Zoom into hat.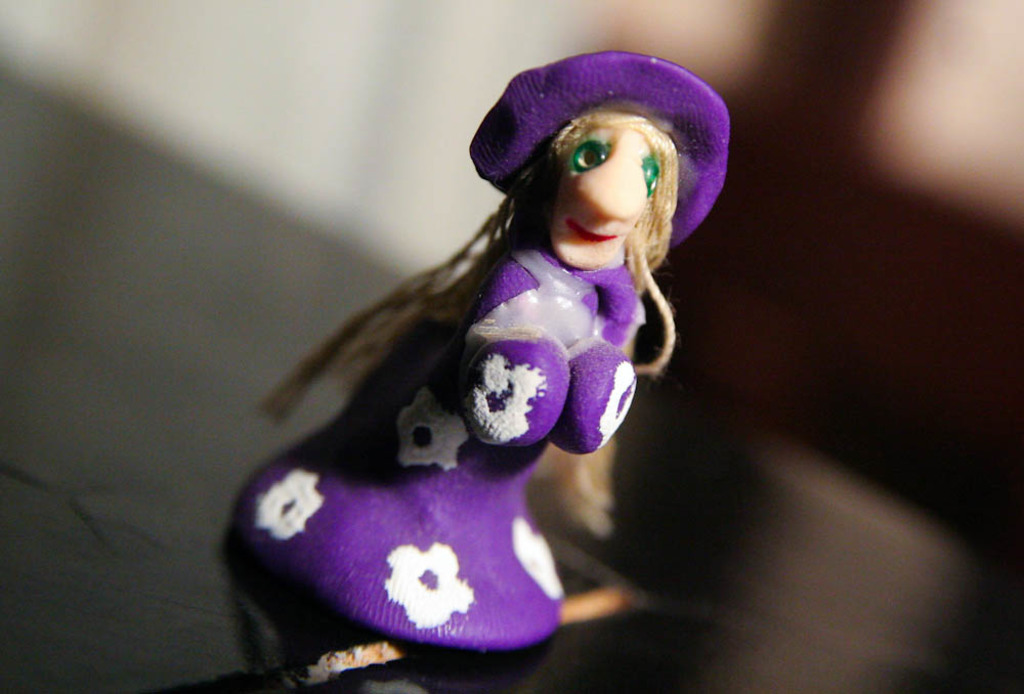
Zoom target: [x1=472, y1=51, x2=731, y2=250].
